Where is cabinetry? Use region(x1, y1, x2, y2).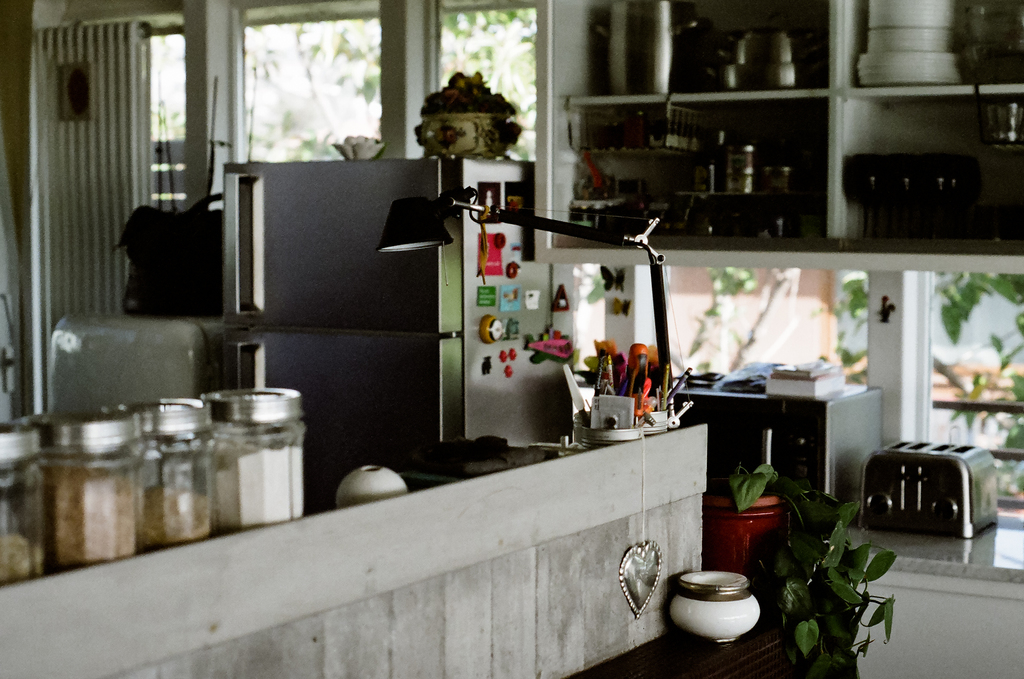
region(545, 93, 825, 244).
